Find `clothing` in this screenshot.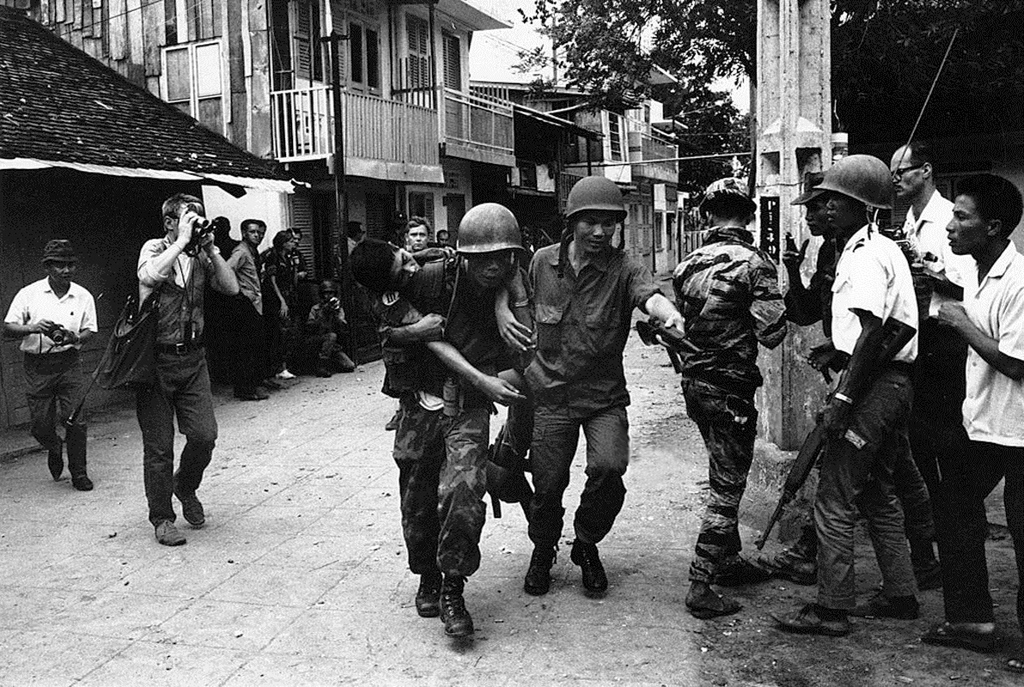
The bounding box for `clothing` is [left=388, top=265, right=486, bottom=589].
